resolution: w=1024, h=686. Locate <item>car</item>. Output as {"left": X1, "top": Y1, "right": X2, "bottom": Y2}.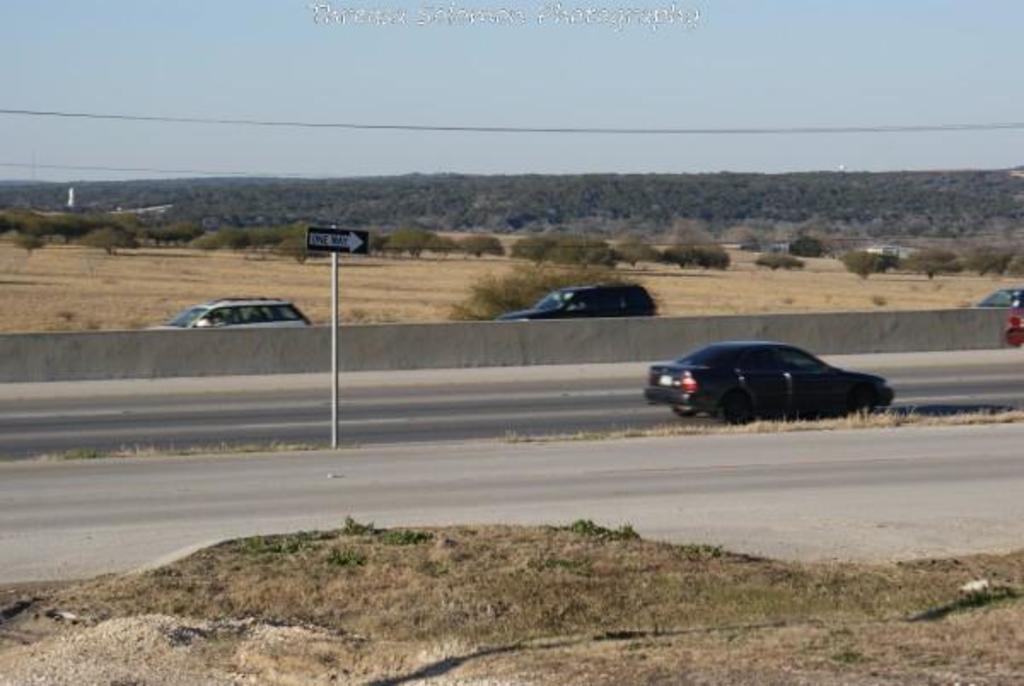
{"left": 645, "top": 329, "right": 896, "bottom": 425}.
